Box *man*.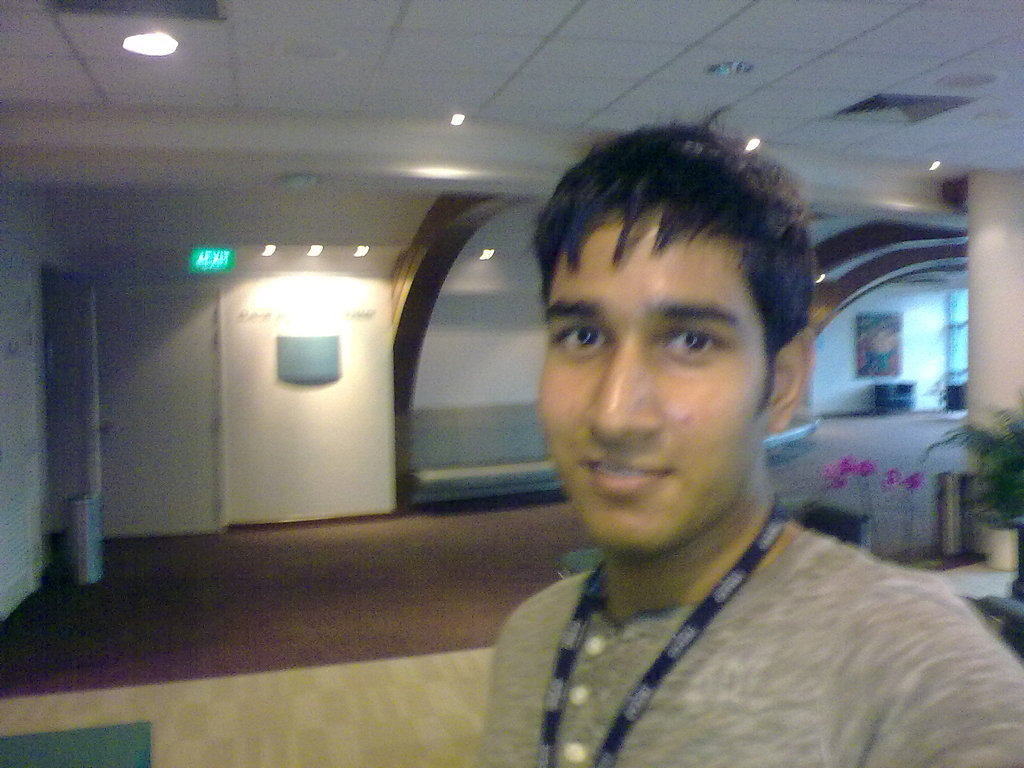
470 118 1023 765.
